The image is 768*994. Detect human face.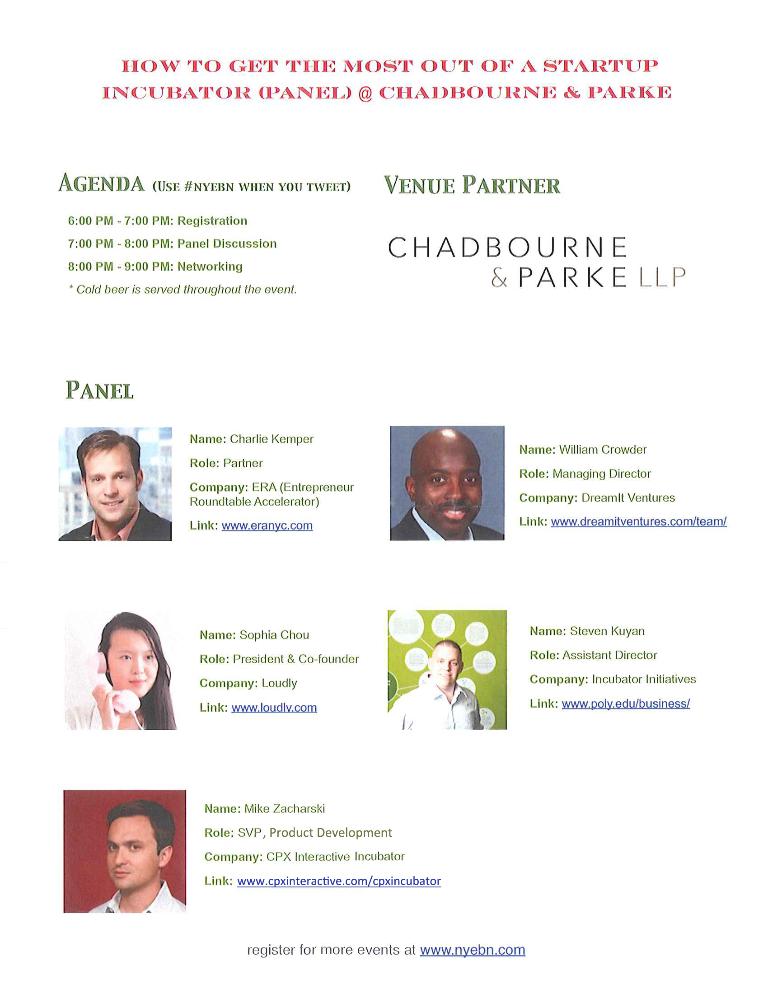
Detection: [109, 629, 163, 691].
